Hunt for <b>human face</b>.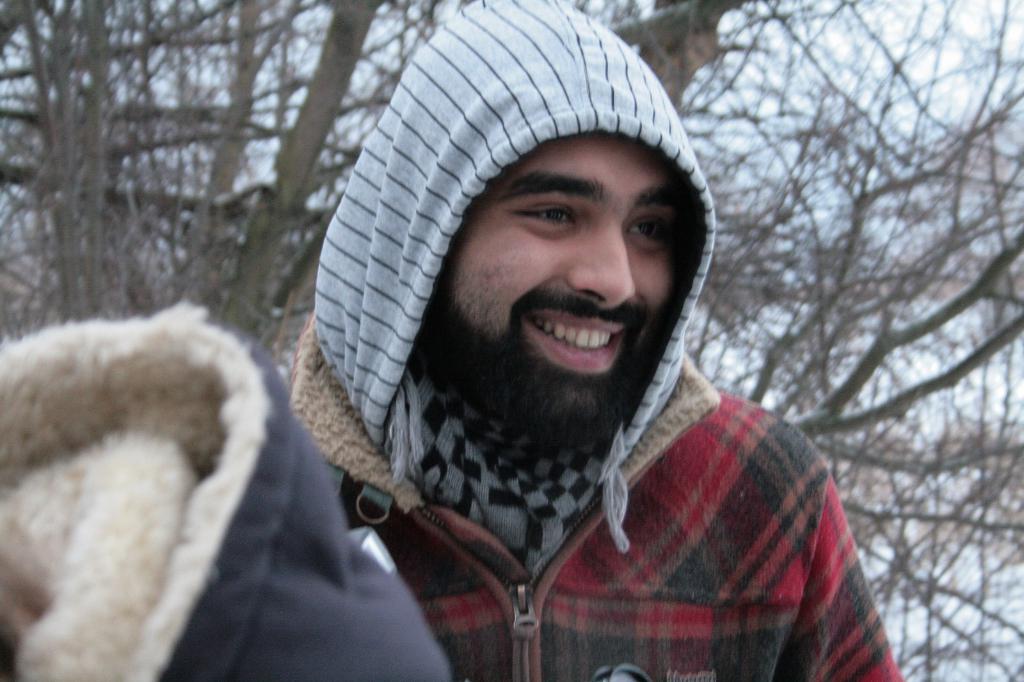
Hunted down at (x1=440, y1=131, x2=676, y2=381).
